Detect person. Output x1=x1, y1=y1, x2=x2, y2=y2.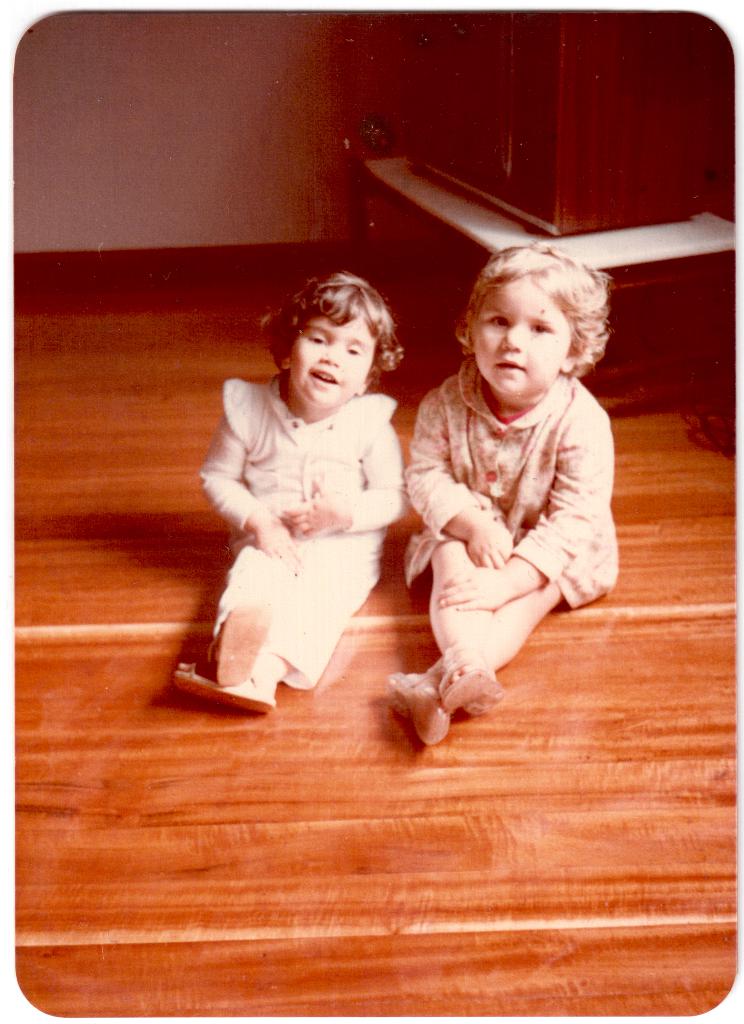
x1=173, y1=269, x2=406, y2=715.
